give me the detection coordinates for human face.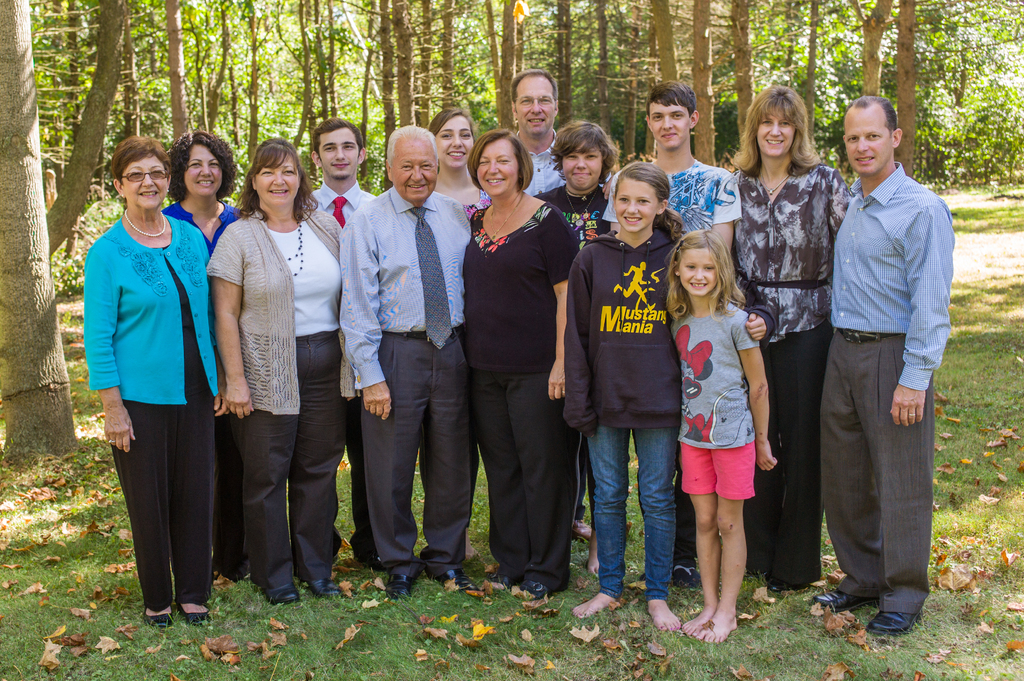
516 76 554 134.
